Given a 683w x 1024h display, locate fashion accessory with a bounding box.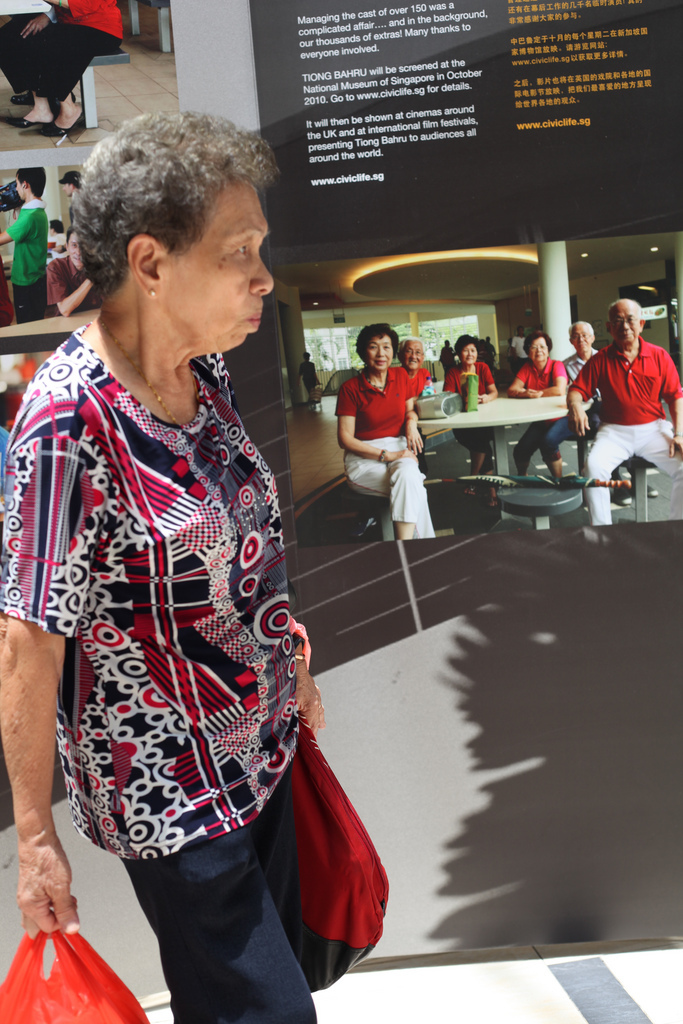
Located: 102,319,205,432.
